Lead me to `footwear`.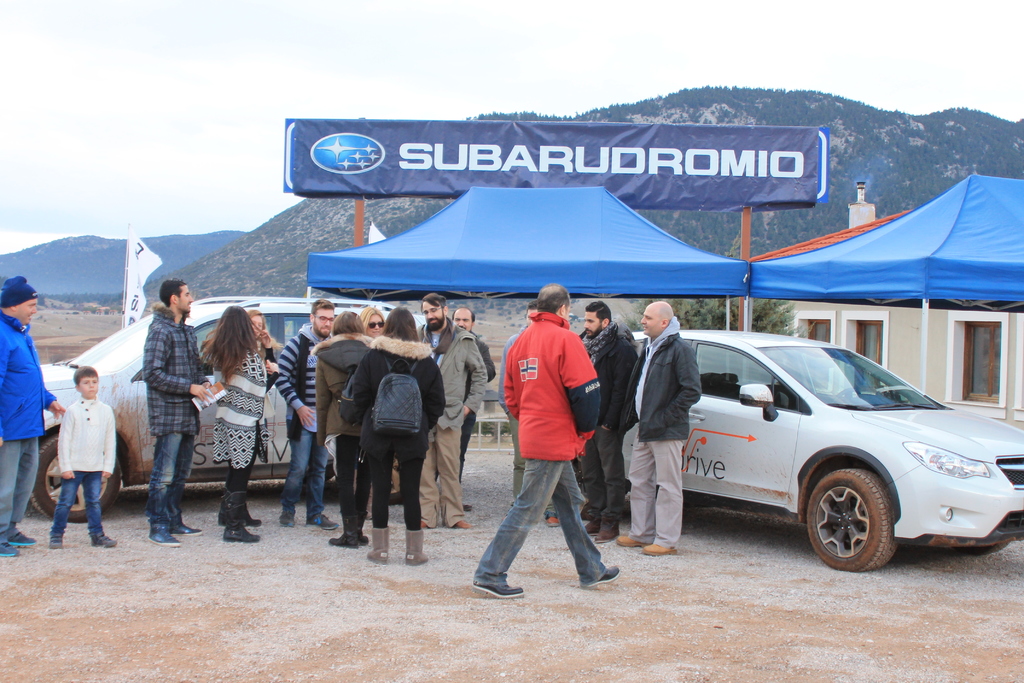
Lead to [x1=172, y1=522, x2=204, y2=538].
